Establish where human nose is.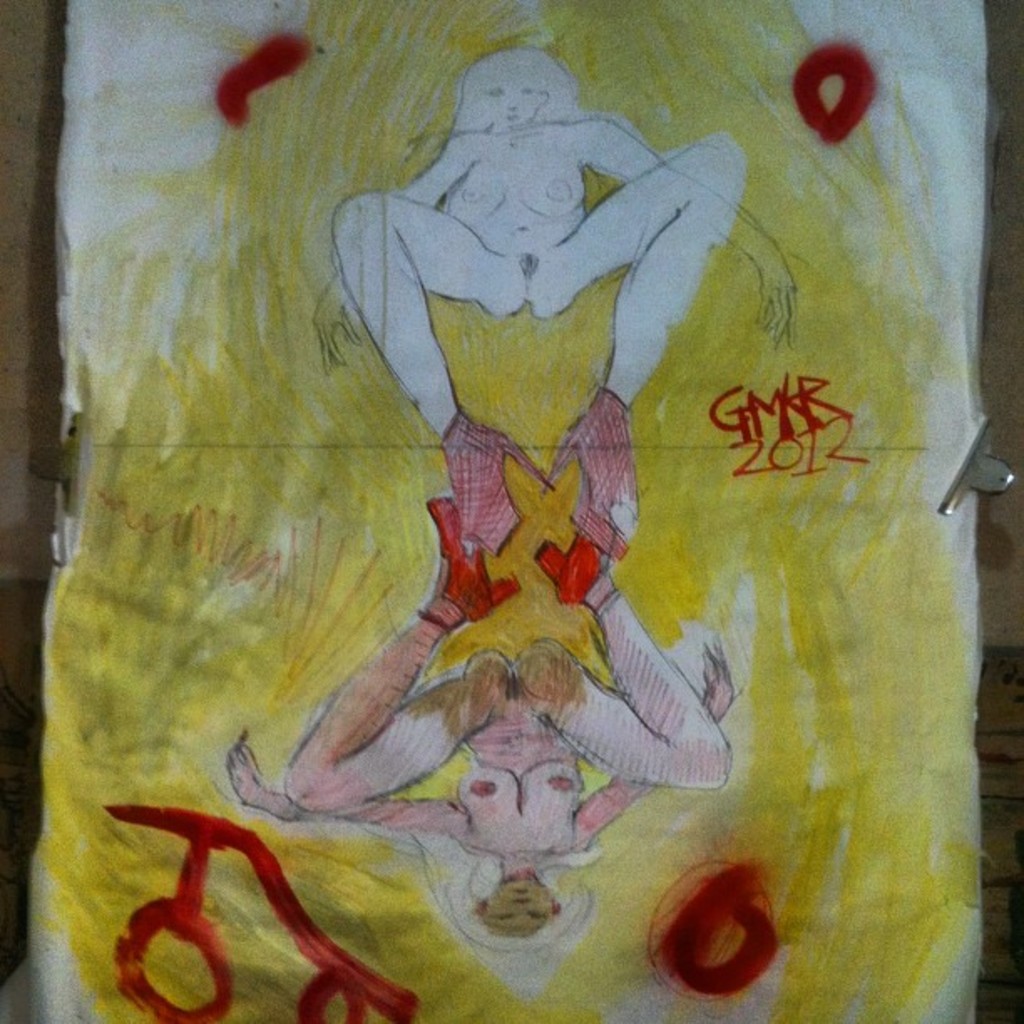
Established at bbox=(510, 899, 530, 910).
